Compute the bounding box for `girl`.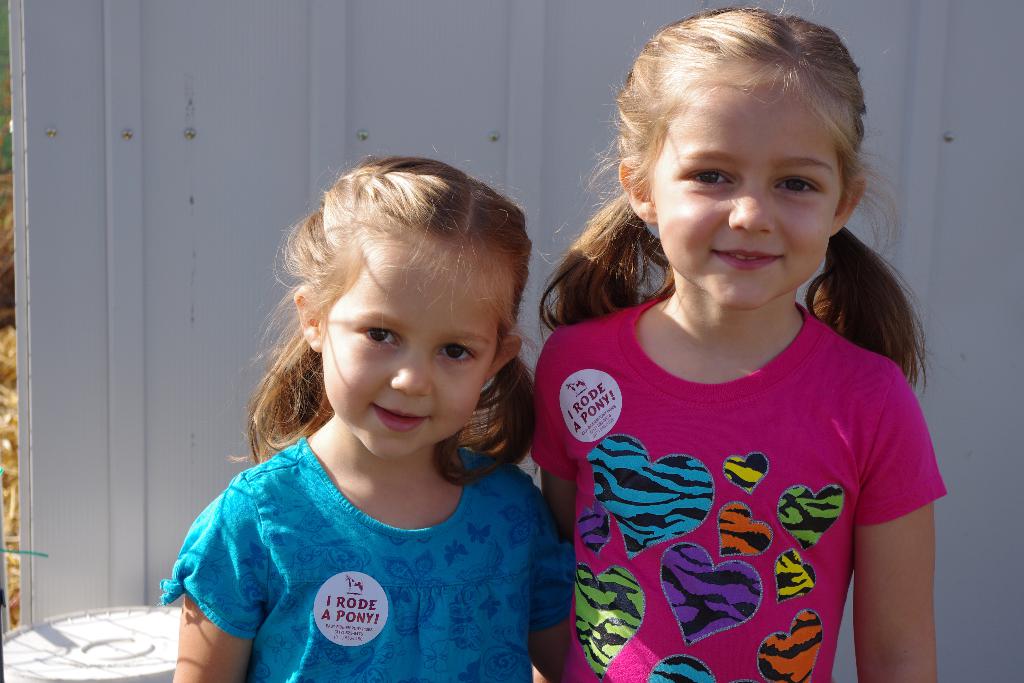
149, 154, 563, 682.
